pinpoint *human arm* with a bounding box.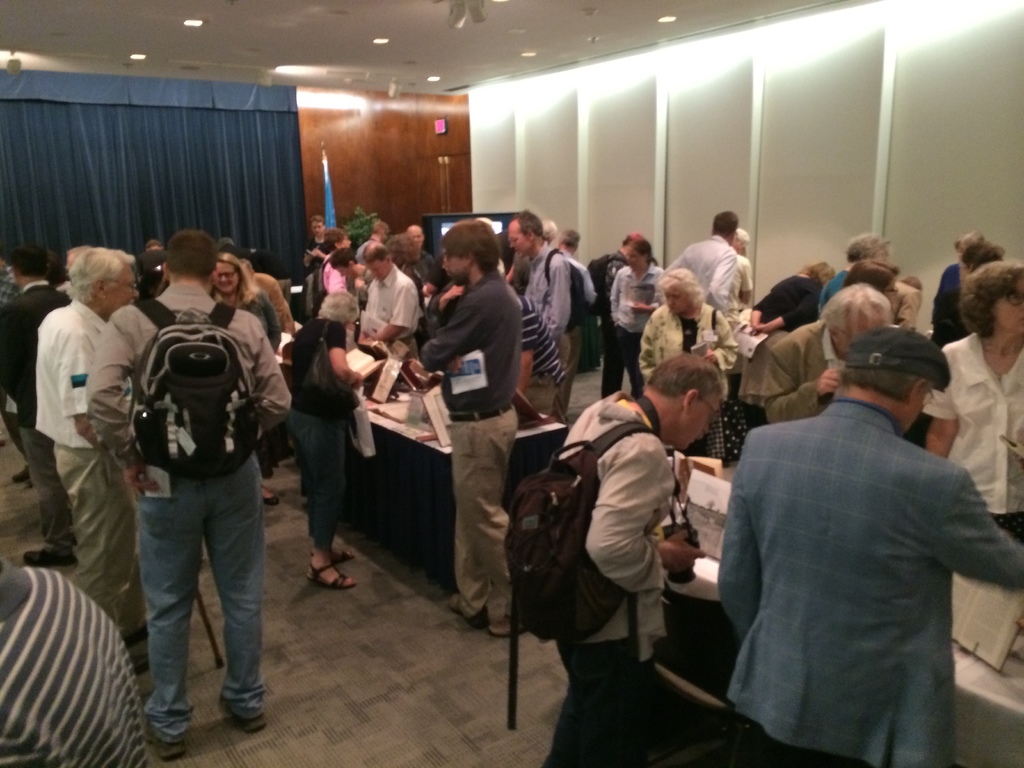
(left=323, top=323, right=364, bottom=387).
